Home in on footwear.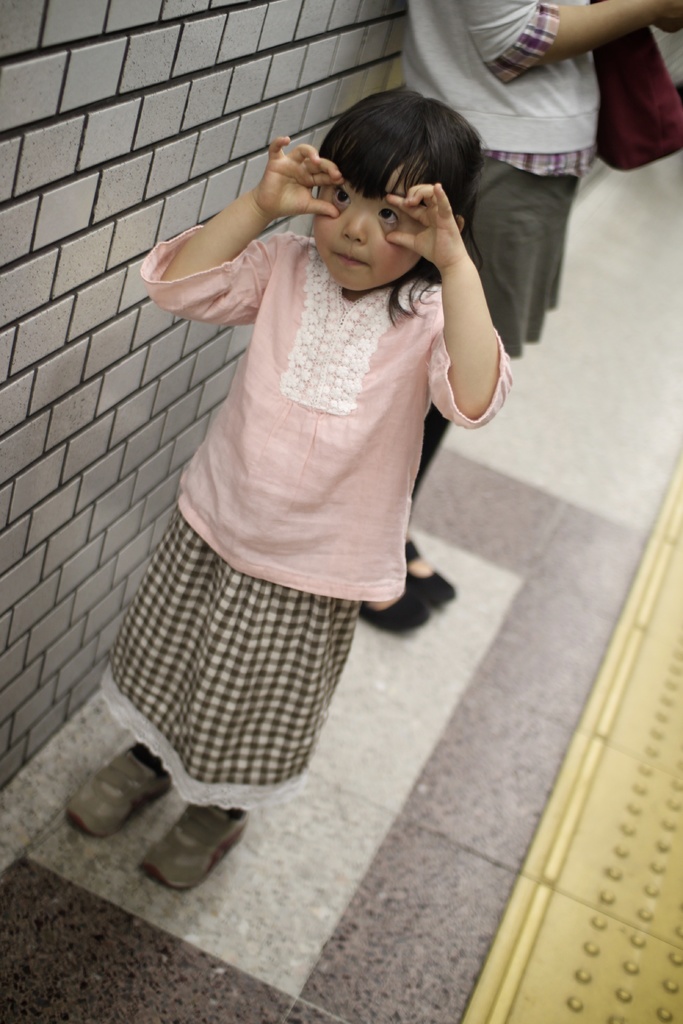
Homed in at box=[144, 801, 265, 895].
